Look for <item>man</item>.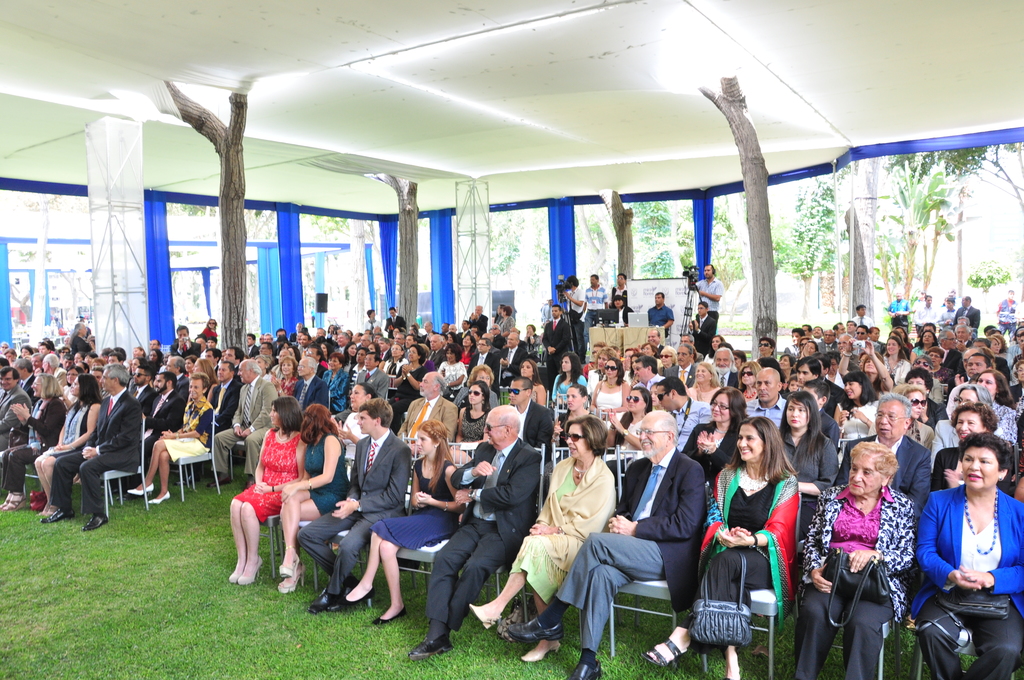
Found: select_region(831, 392, 934, 508).
